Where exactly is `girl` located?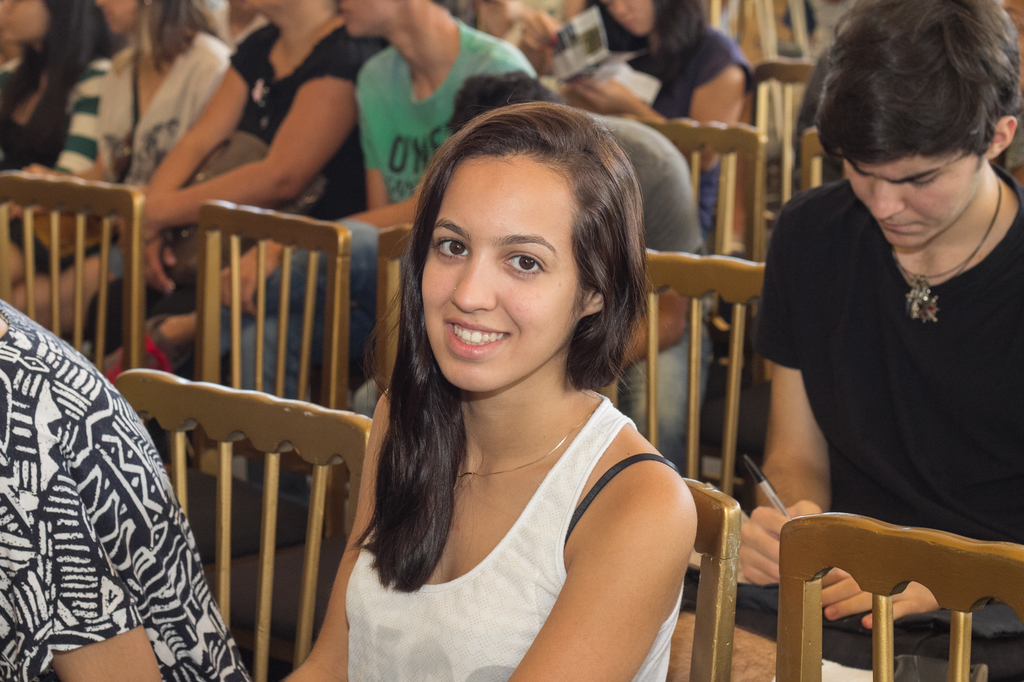
Its bounding box is {"left": 519, "top": 0, "right": 762, "bottom": 257}.
